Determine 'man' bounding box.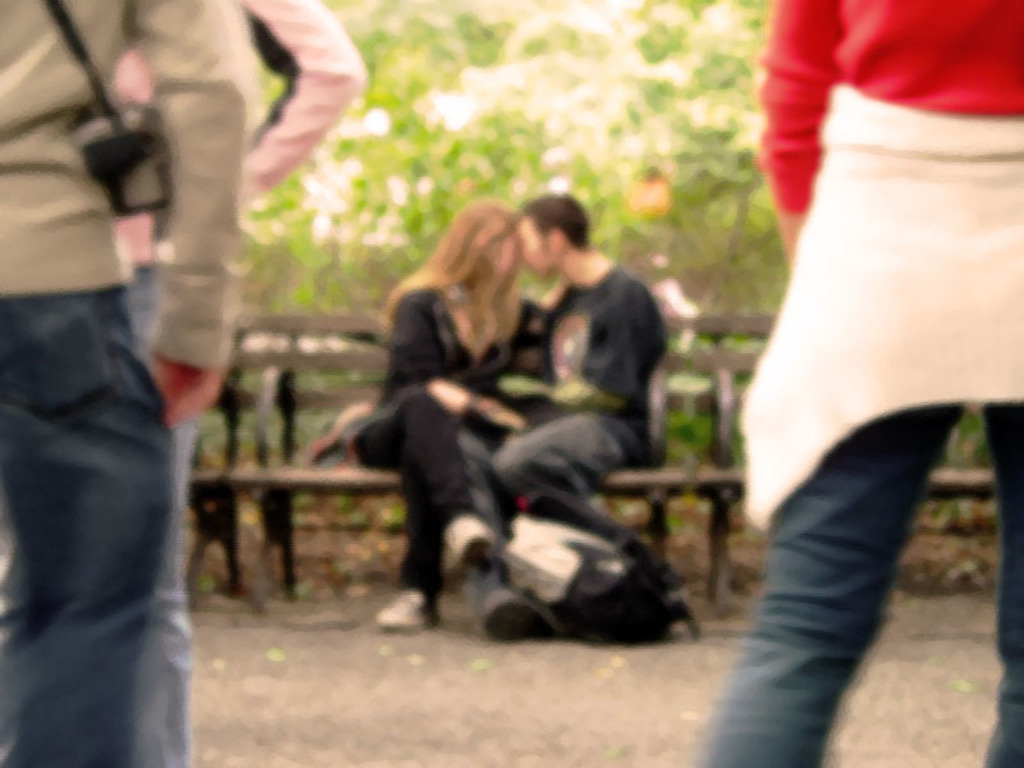
Determined: (x1=0, y1=0, x2=234, y2=767).
